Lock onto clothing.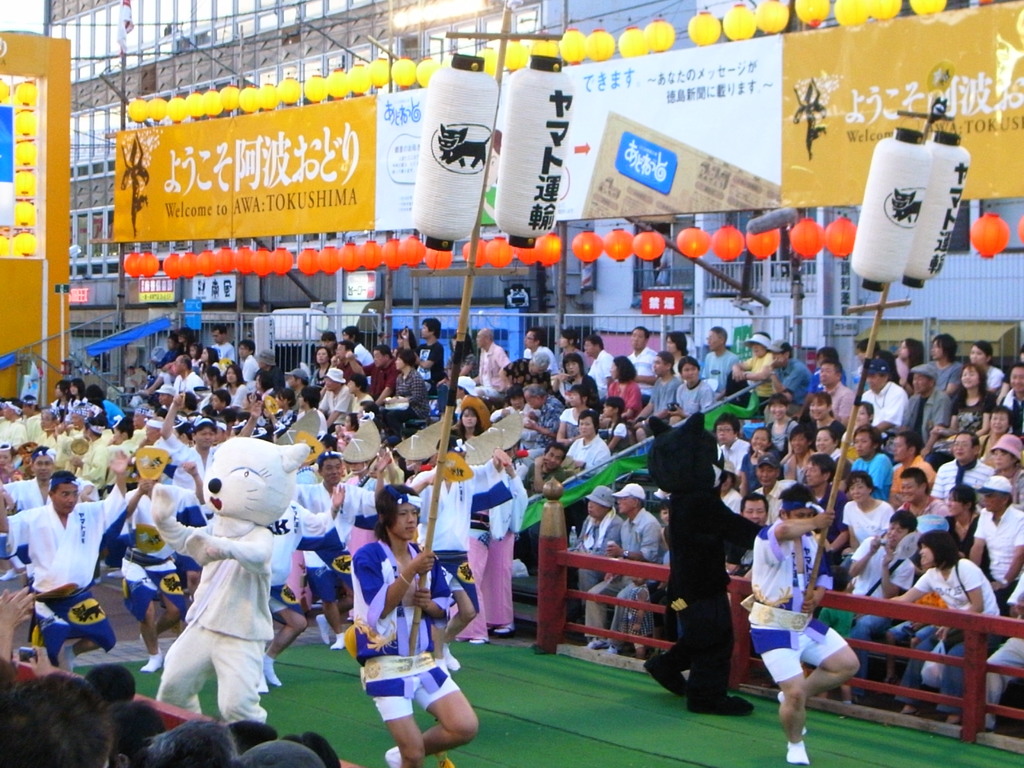
Locked: bbox=(389, 460, 493, 607).
